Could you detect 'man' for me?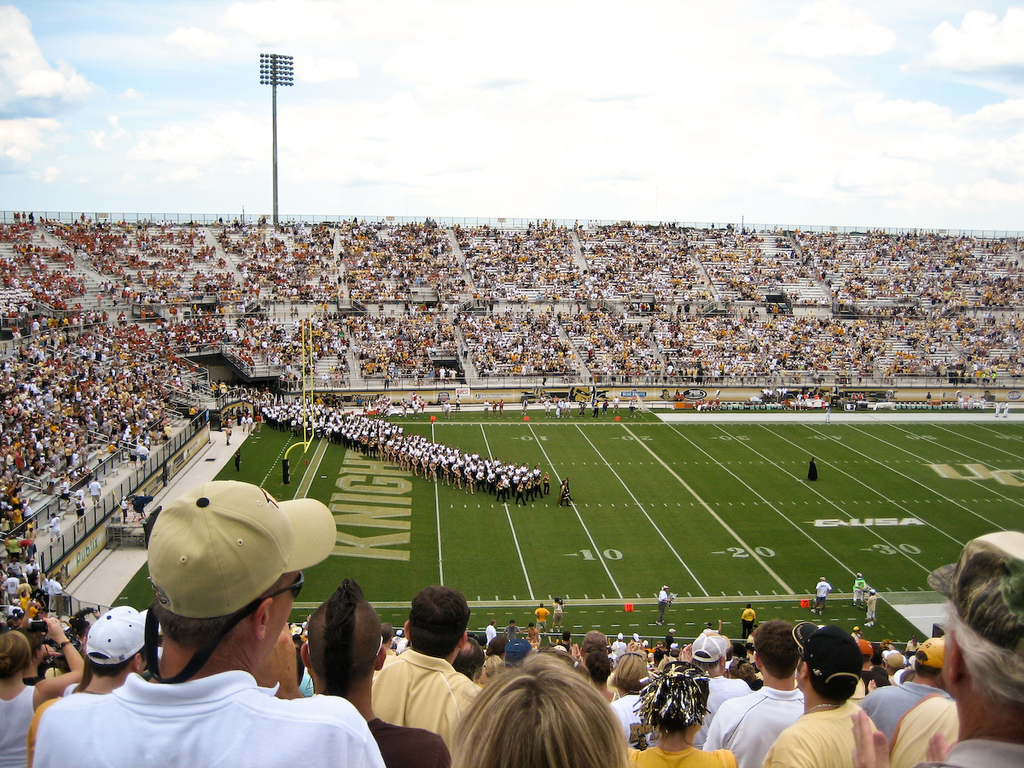
Detection result: locate(763, 623, 891, 767).
